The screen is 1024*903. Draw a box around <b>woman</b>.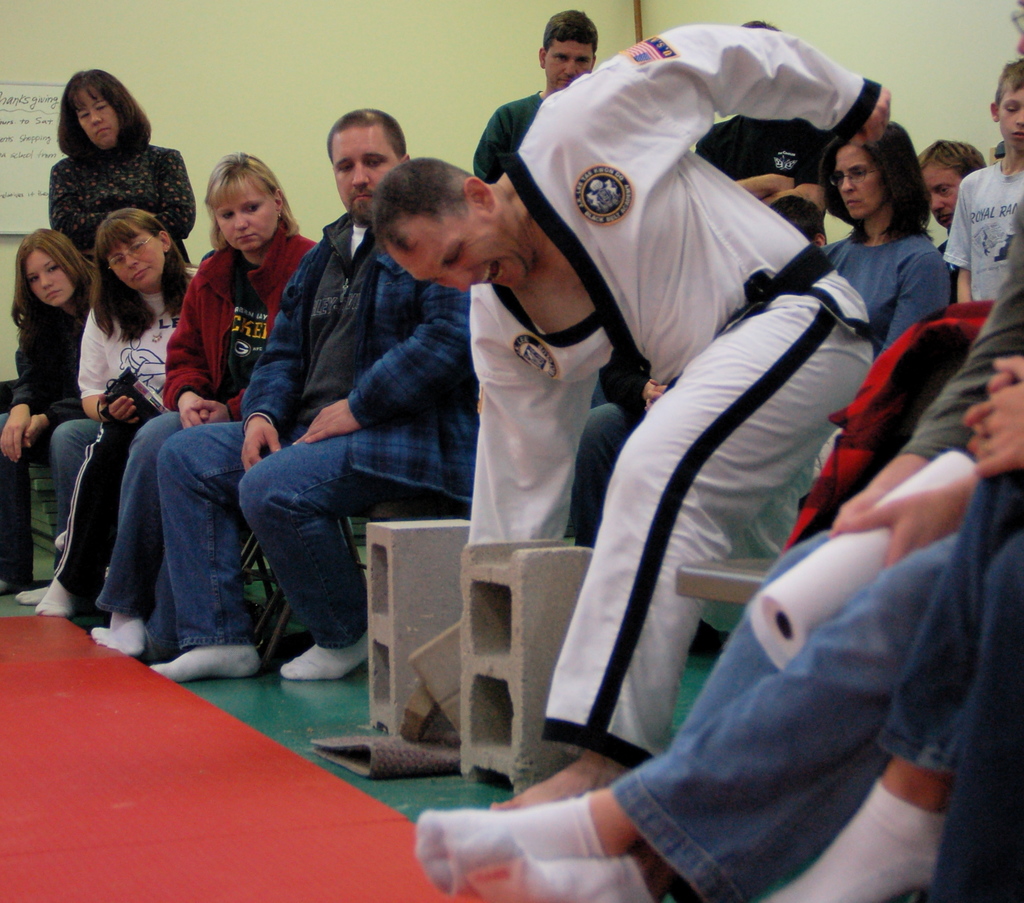
left=32, top=205, right=202, bottom=632.
